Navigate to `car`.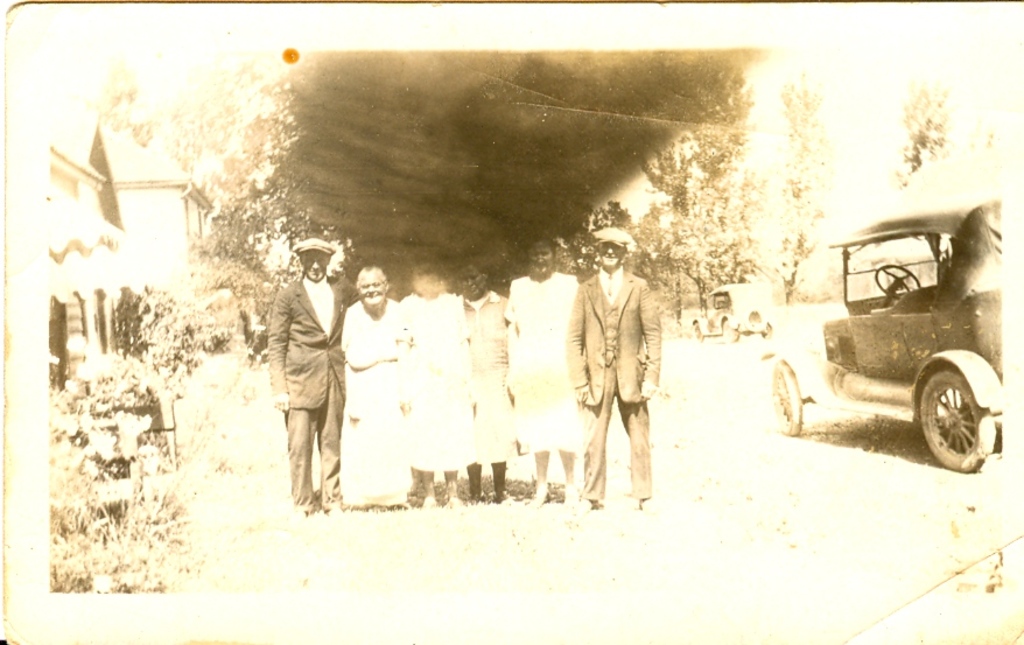
Navigation target: (685, 274, 784, 348).
